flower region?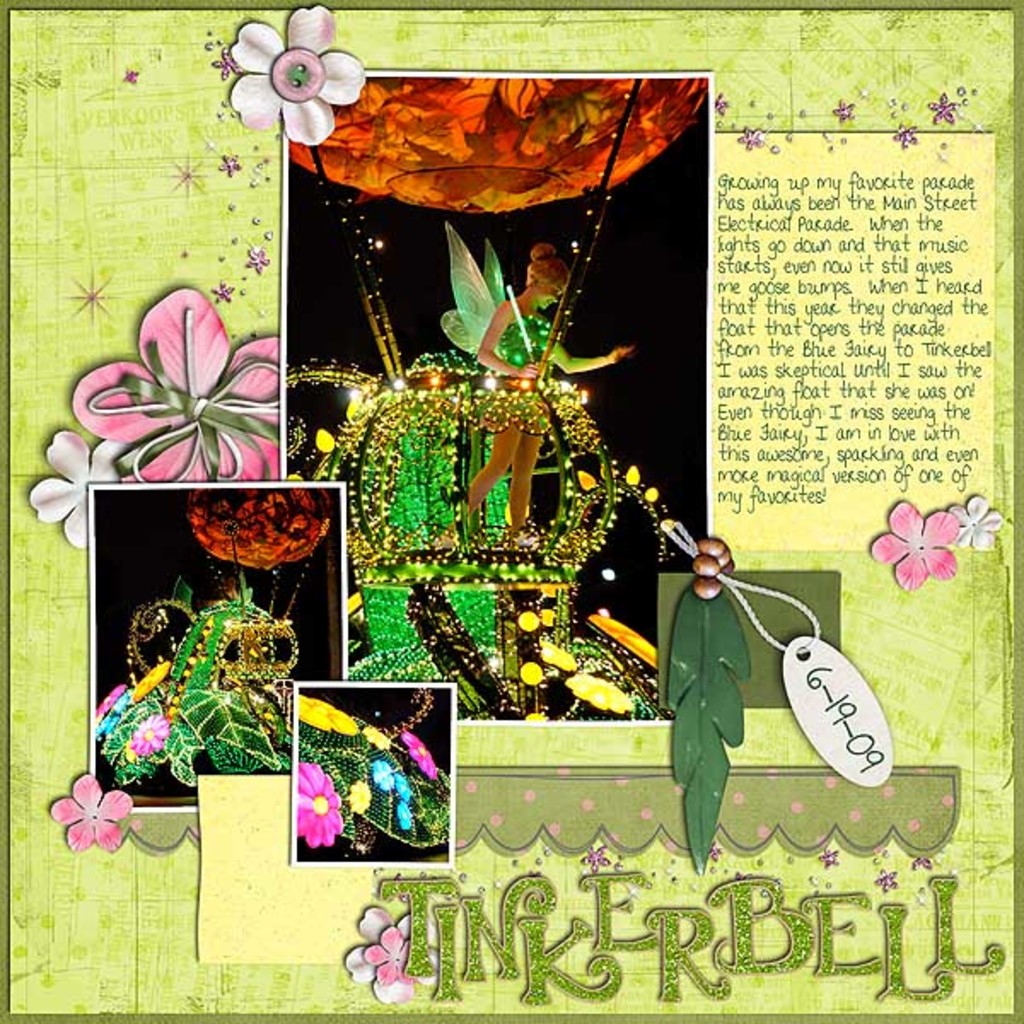
select_region(343, 908, 428, 1017)
